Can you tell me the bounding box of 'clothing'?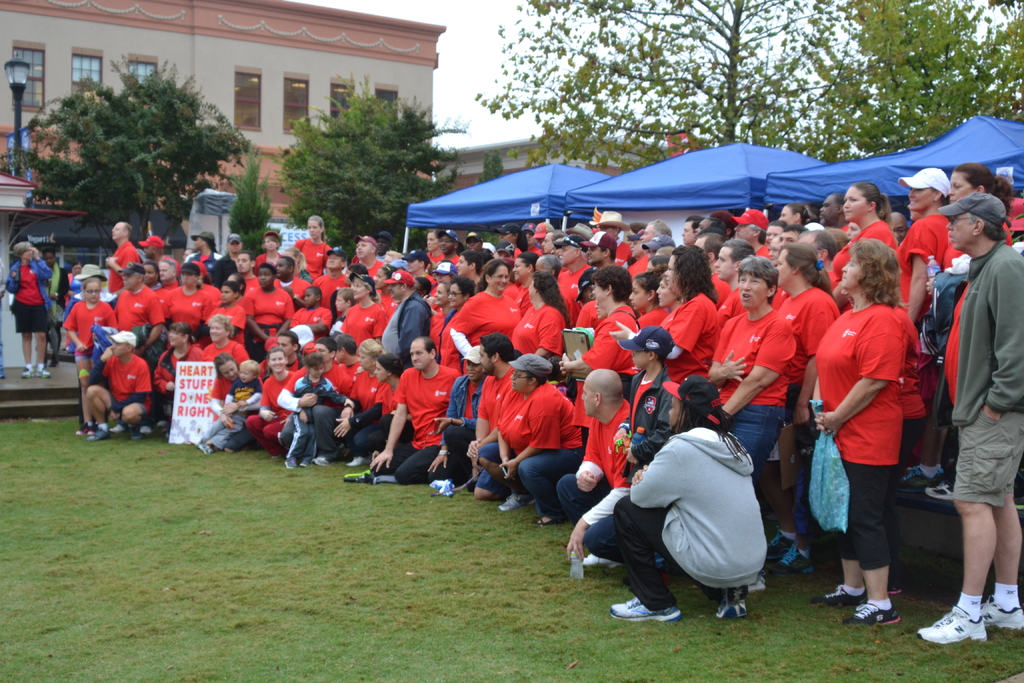
829, 224, 891, 306.
